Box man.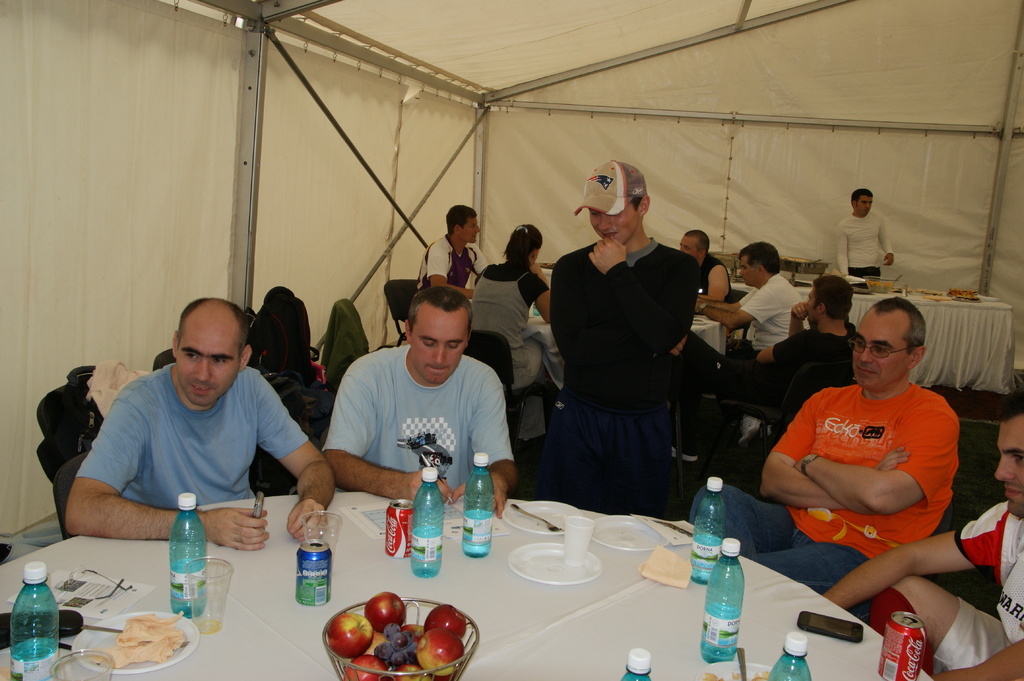
l=705, t=241, r=815, b=361.
